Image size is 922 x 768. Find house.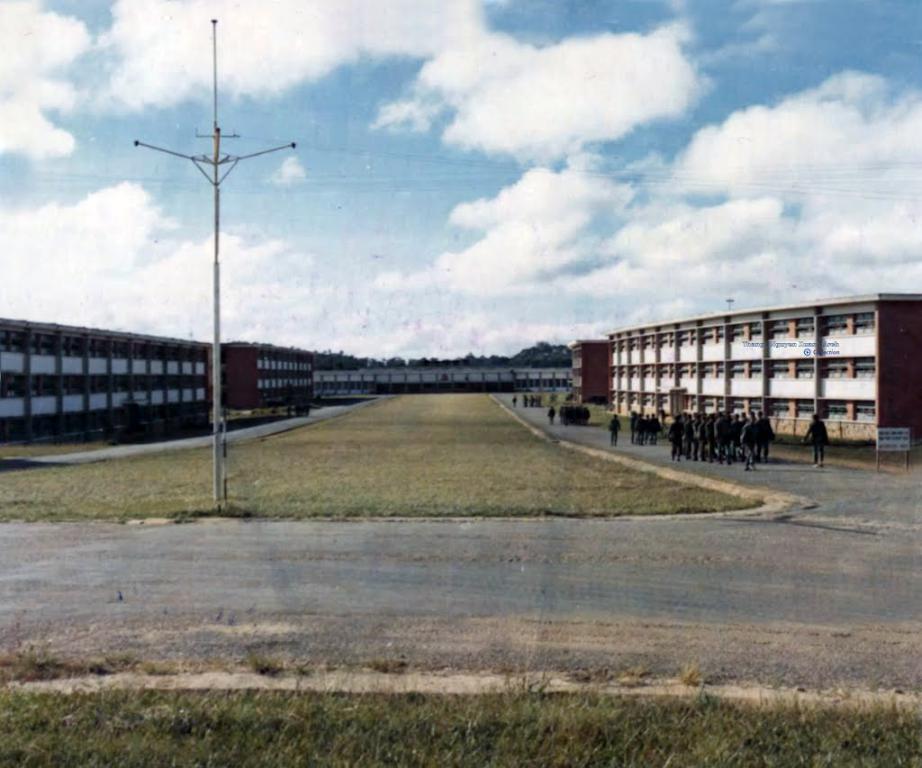
221, 341, 310, 404.
